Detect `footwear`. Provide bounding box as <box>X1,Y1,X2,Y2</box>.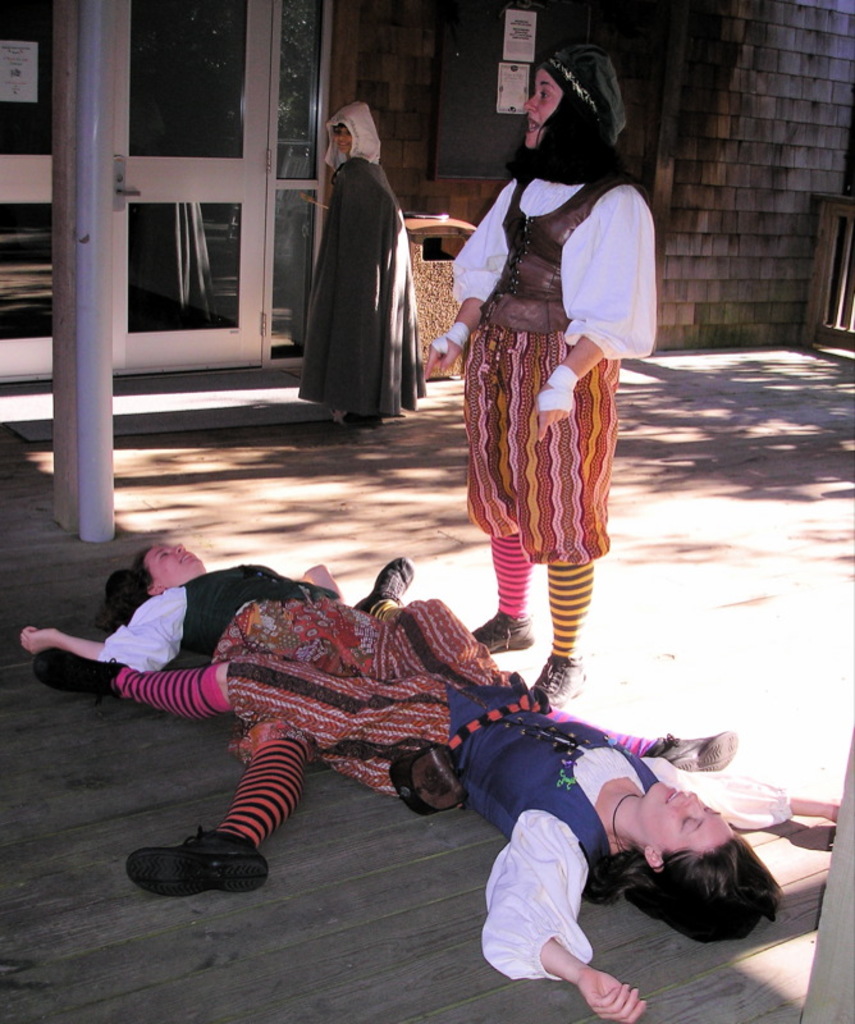
<box>468,612,531,649</box>.
